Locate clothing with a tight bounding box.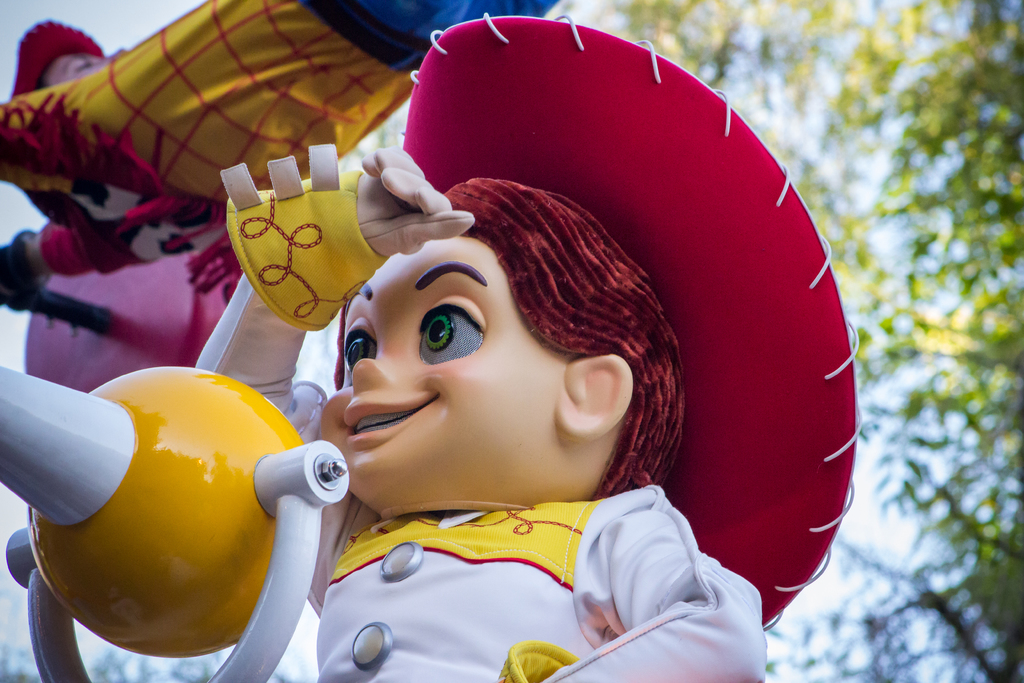
[191,270,772,682].
